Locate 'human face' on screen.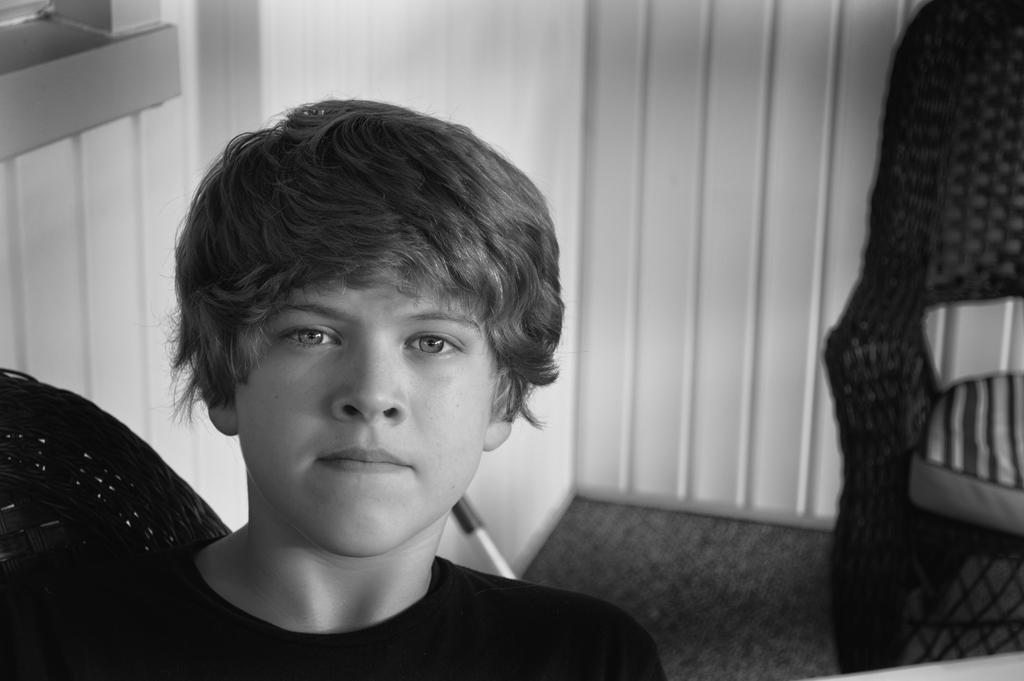
On screen at box=[237, 265, 495, 557].
